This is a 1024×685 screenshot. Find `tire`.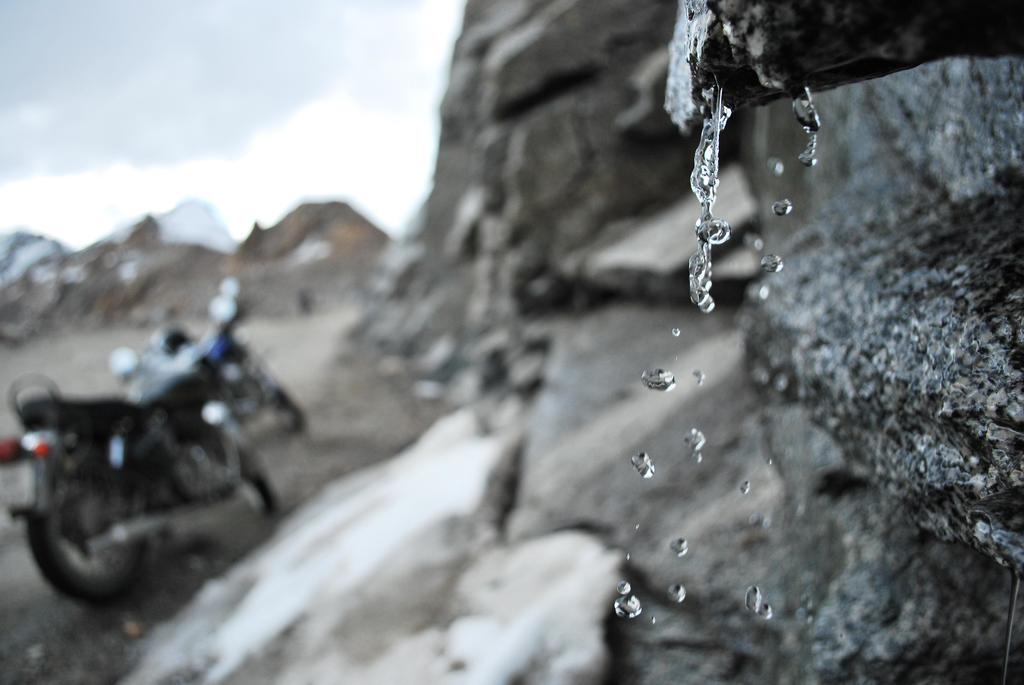
Bounding box: 21, 463, 158, 609.
